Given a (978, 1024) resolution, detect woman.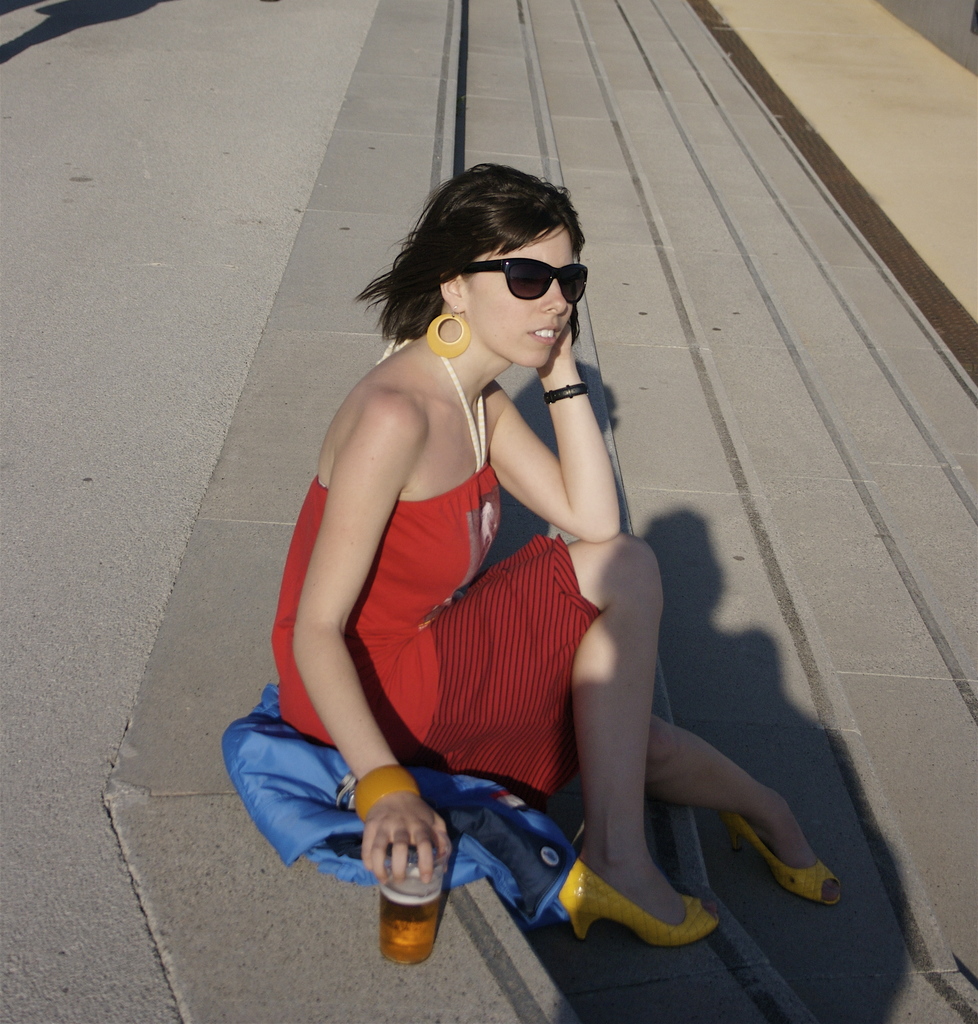
<bbox>275, 120, 712, 900</bbox>.
